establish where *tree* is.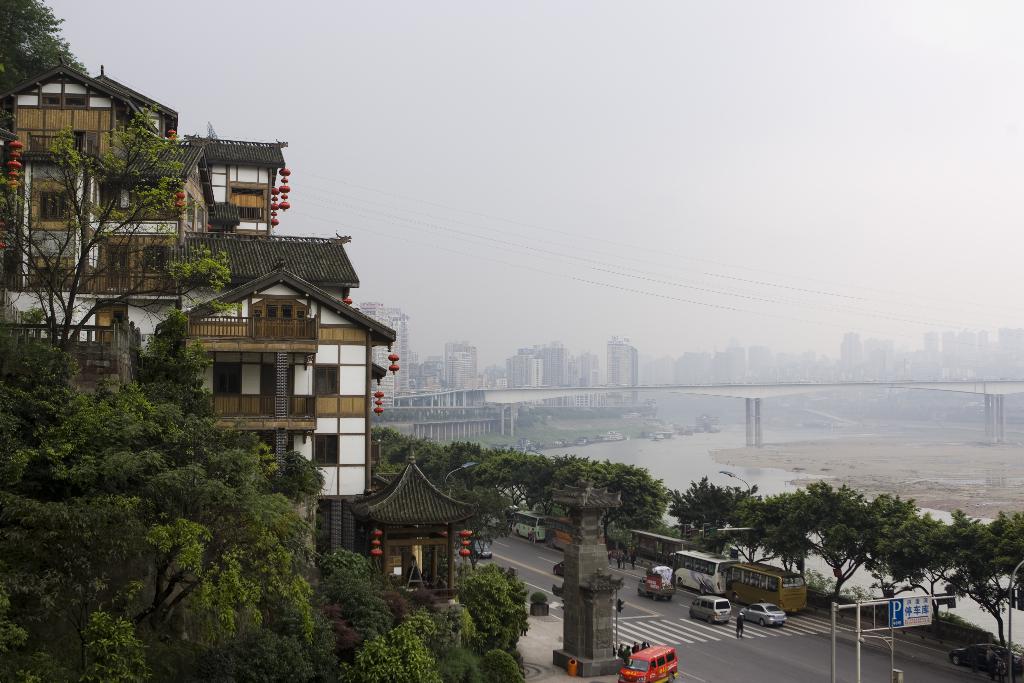
Established at [0, 0, 86, 99].
